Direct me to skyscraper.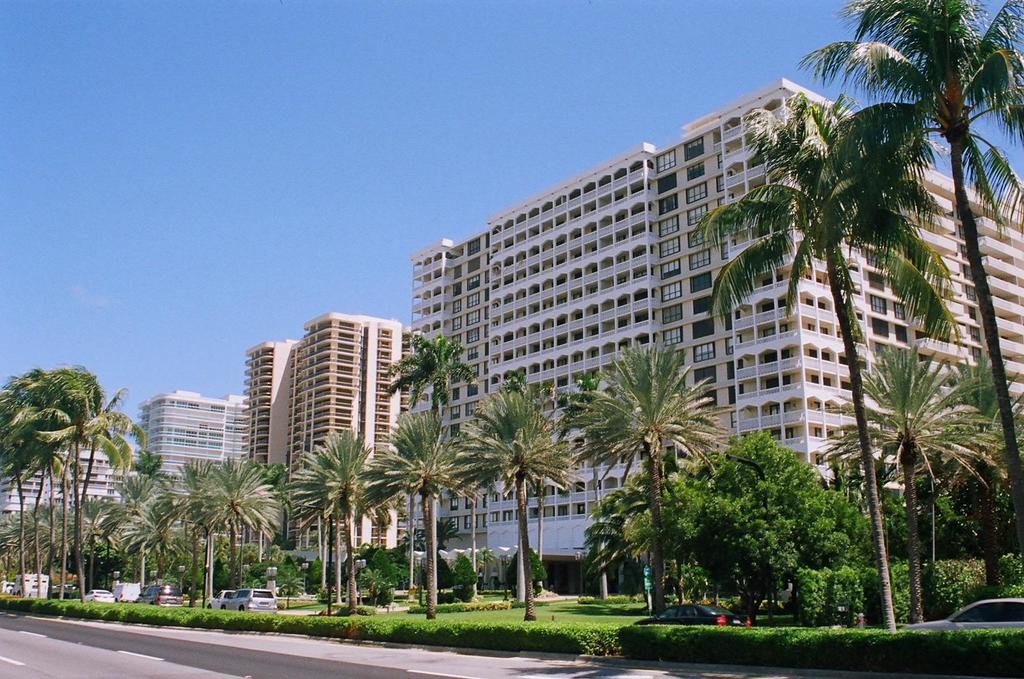
Direction: (405, 70, 1021, 593).
